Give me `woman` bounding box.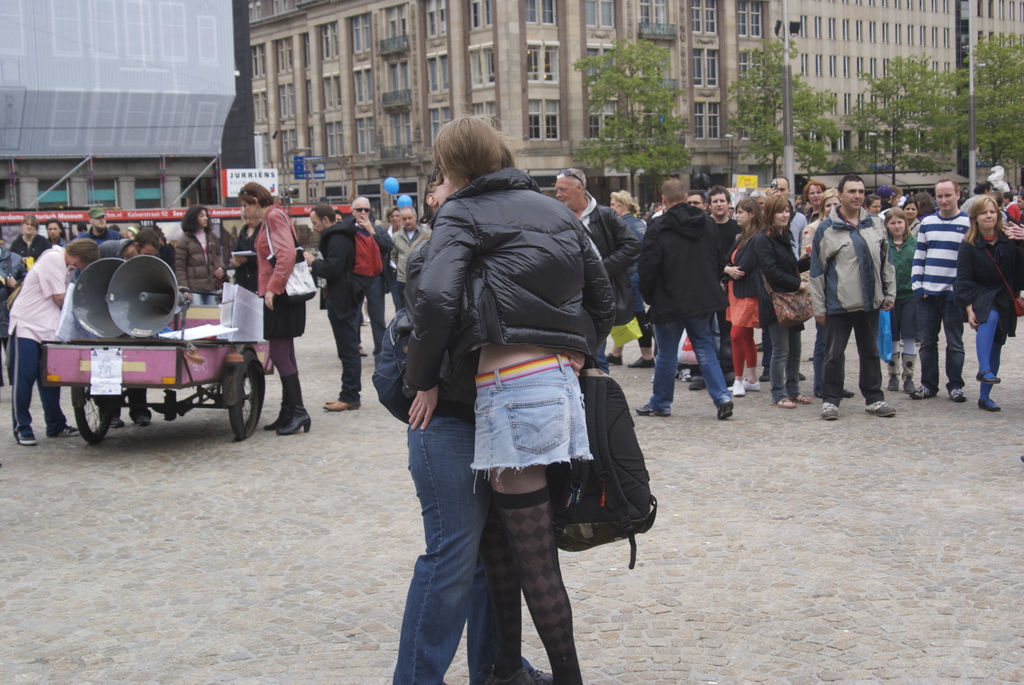
[left=879, top=207, right=922, bottom=392].
